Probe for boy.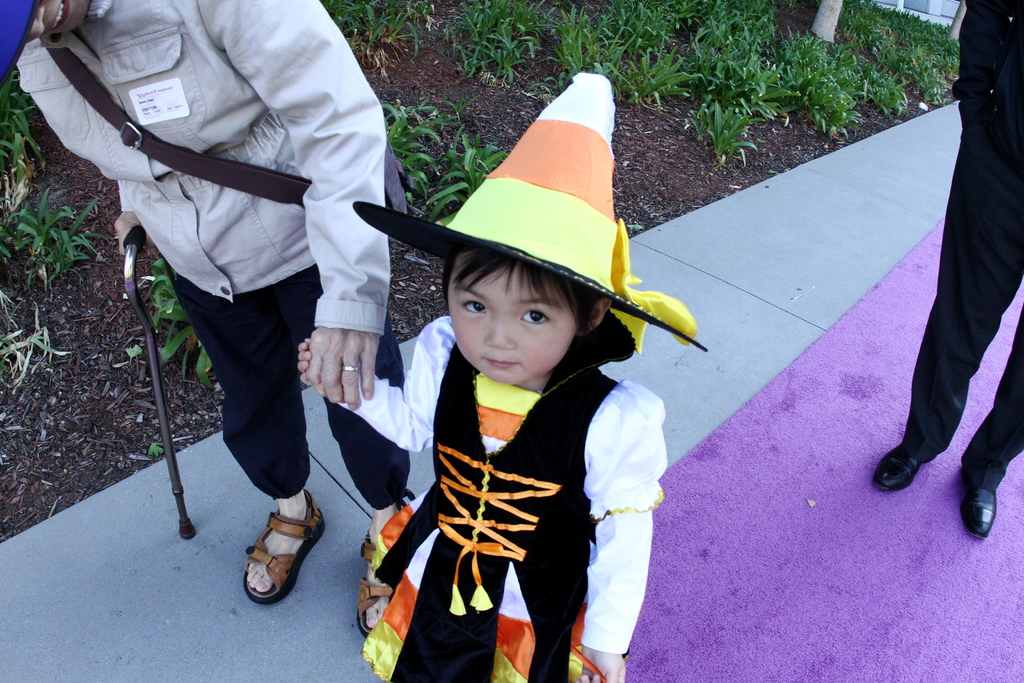
Probe result: bbox=(298, 72, 711, 682).
